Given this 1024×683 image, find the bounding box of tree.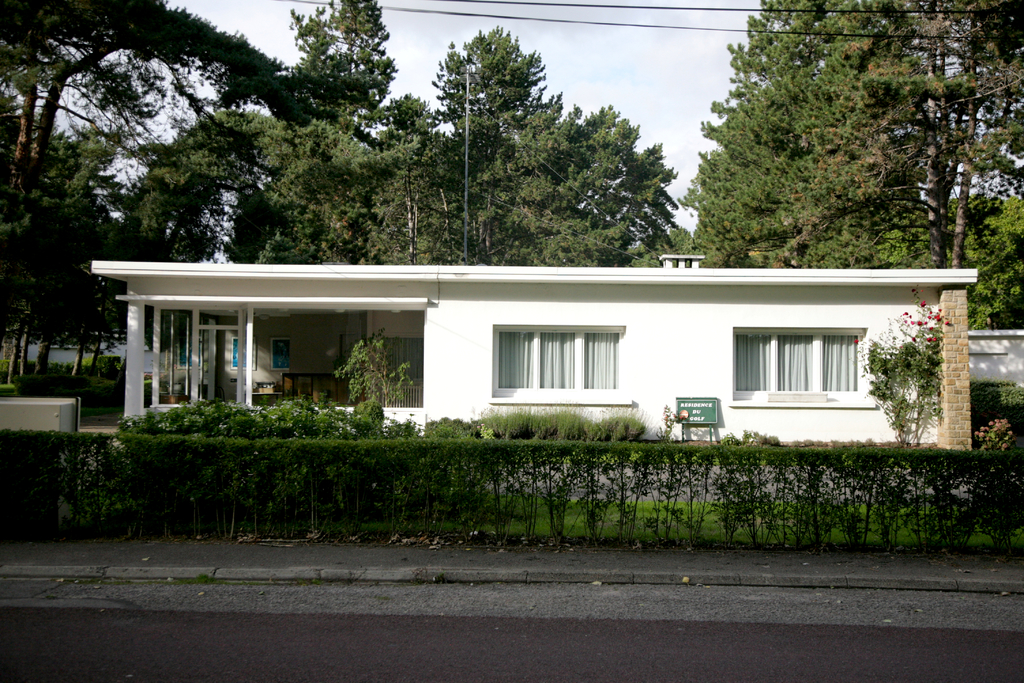
bbox=(177, 0, 439, 257).
